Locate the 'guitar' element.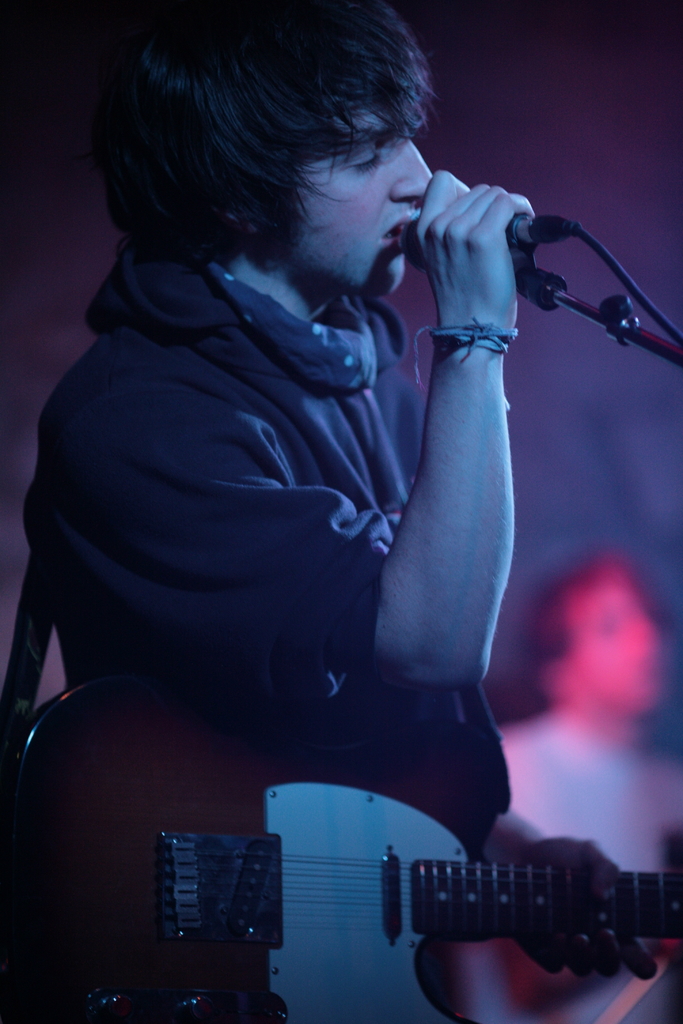
Element bbox: [78, 745, 682, 1023].
